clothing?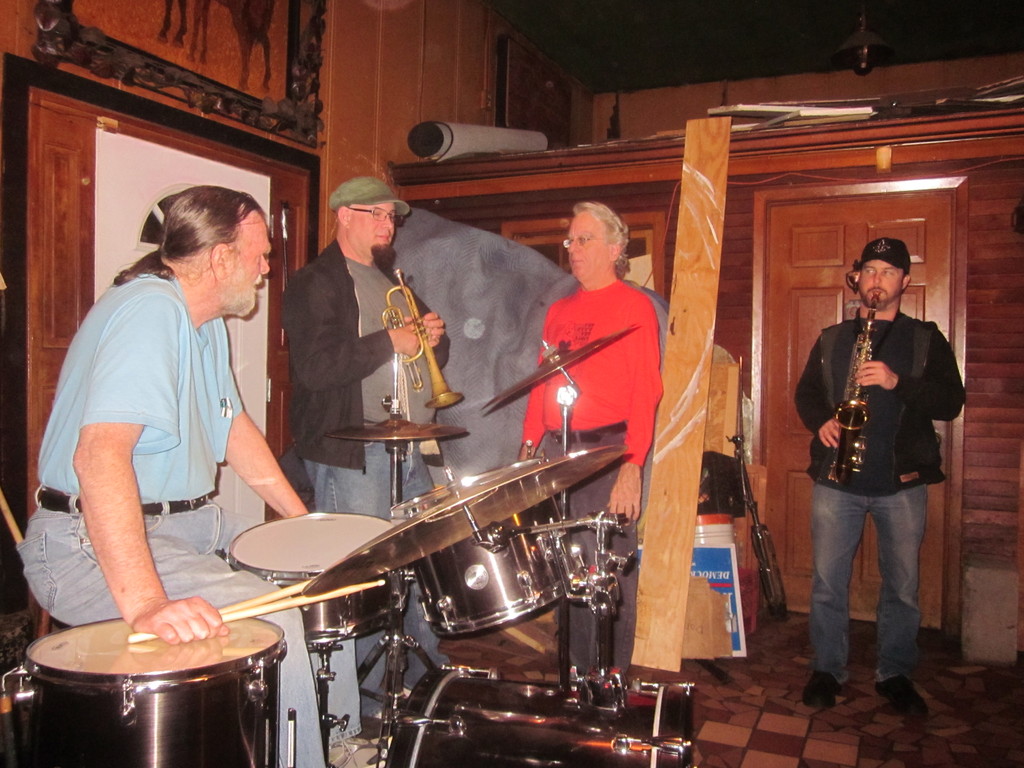
[x1=285, y1=237, x2=429, y2=704]
